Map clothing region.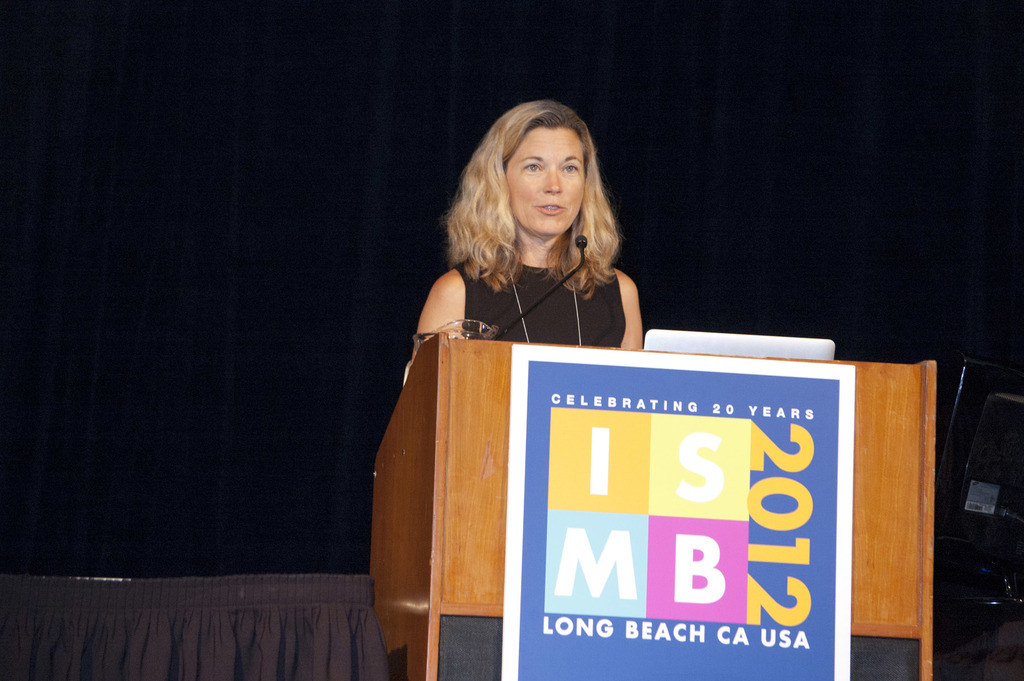
Mapped to [451,258,628,347].
